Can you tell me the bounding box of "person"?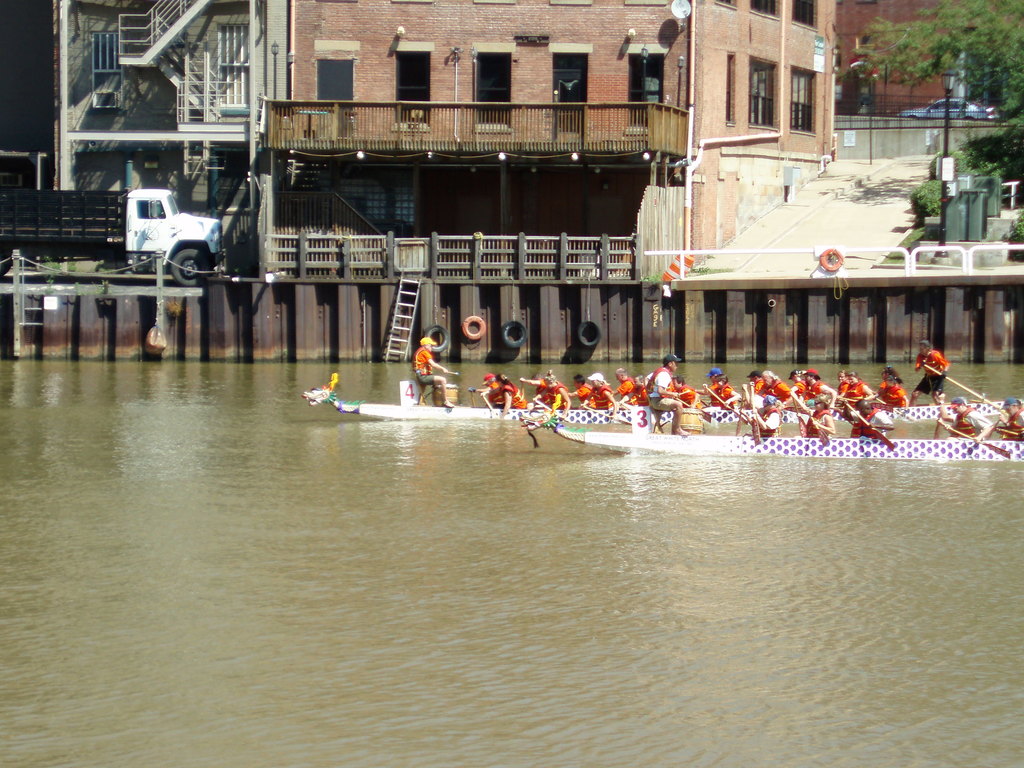
crop(825, 372, 852, 408).
